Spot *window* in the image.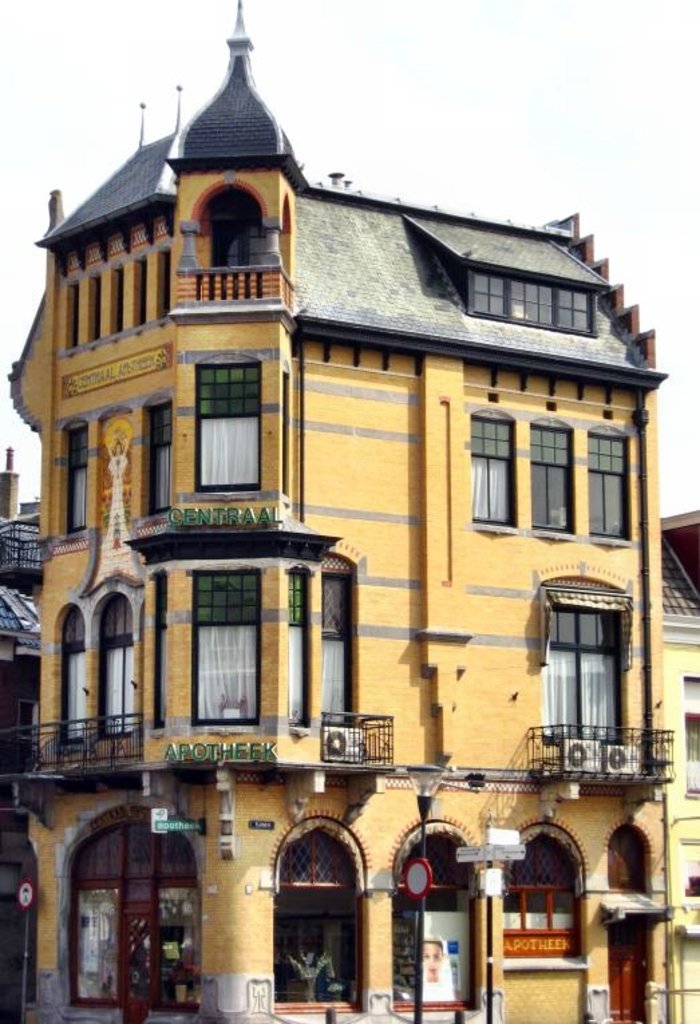
*window* found at [90, 261, 103, 345].
